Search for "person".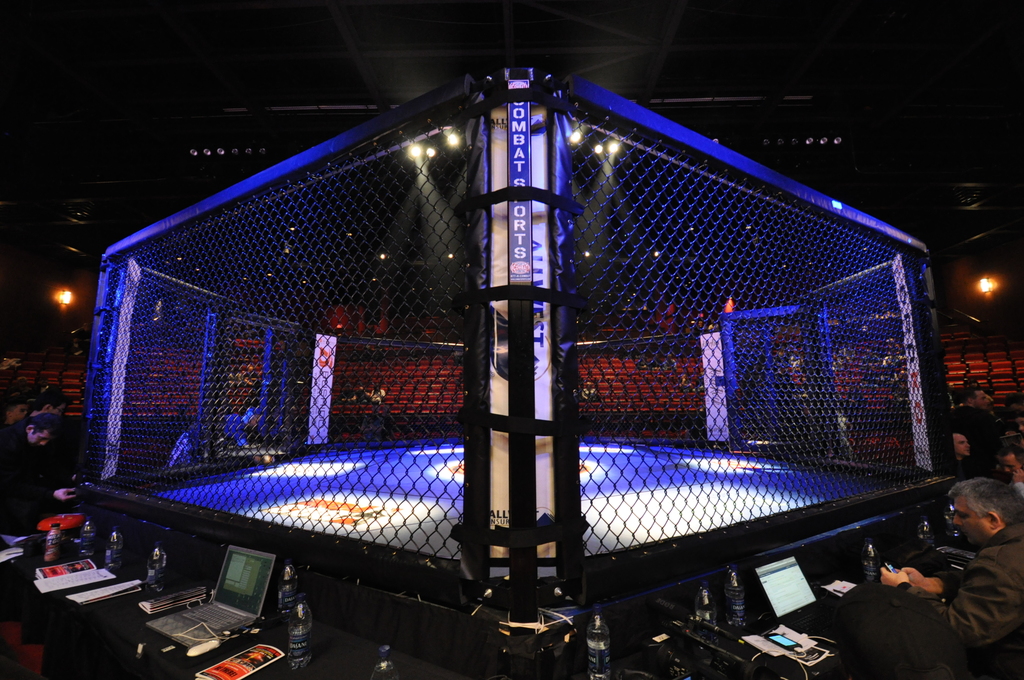
Found at 949 386 1018 466.
